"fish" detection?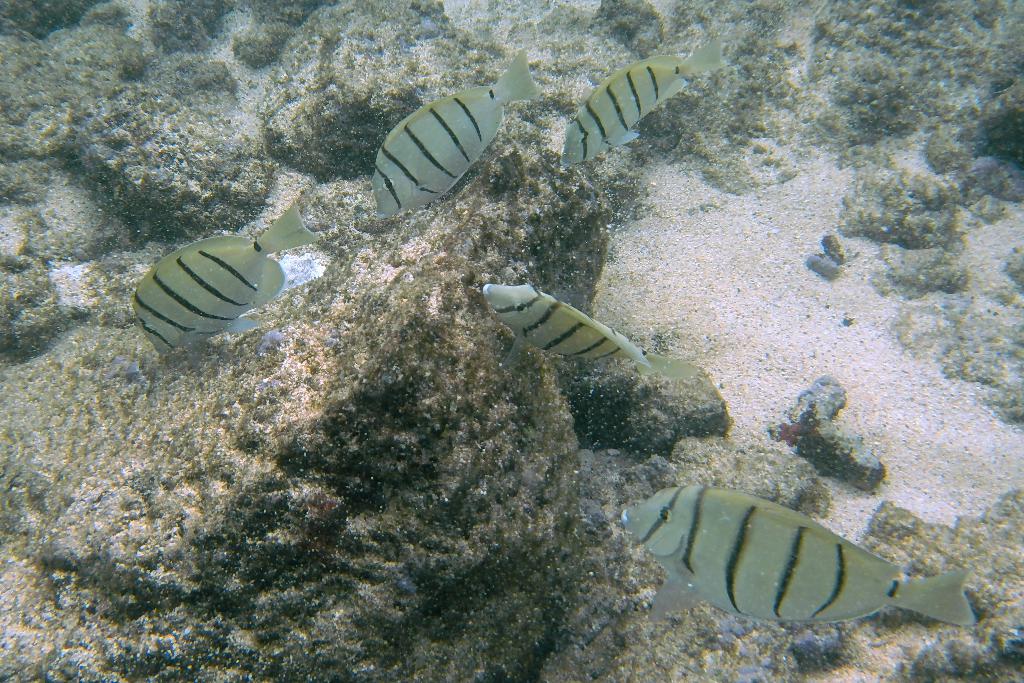
bbox=[372, 49, 540, 219]
